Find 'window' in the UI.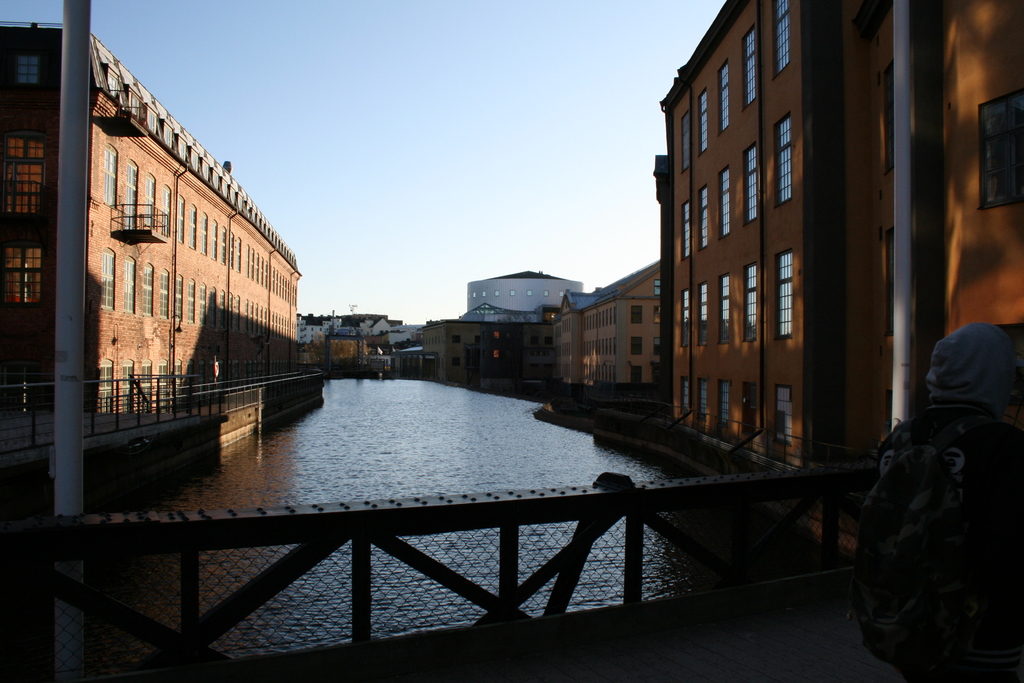
UI element at <region>681, 111, 695, 174</region>.
